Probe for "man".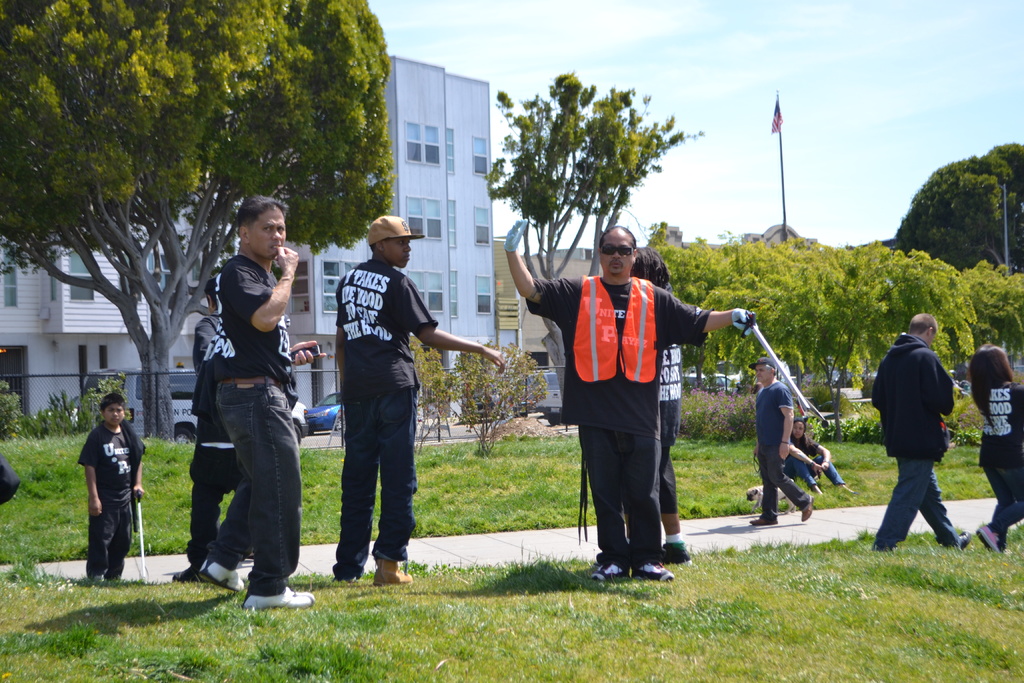
Probe result: detection(170, 277, 244, 581).
